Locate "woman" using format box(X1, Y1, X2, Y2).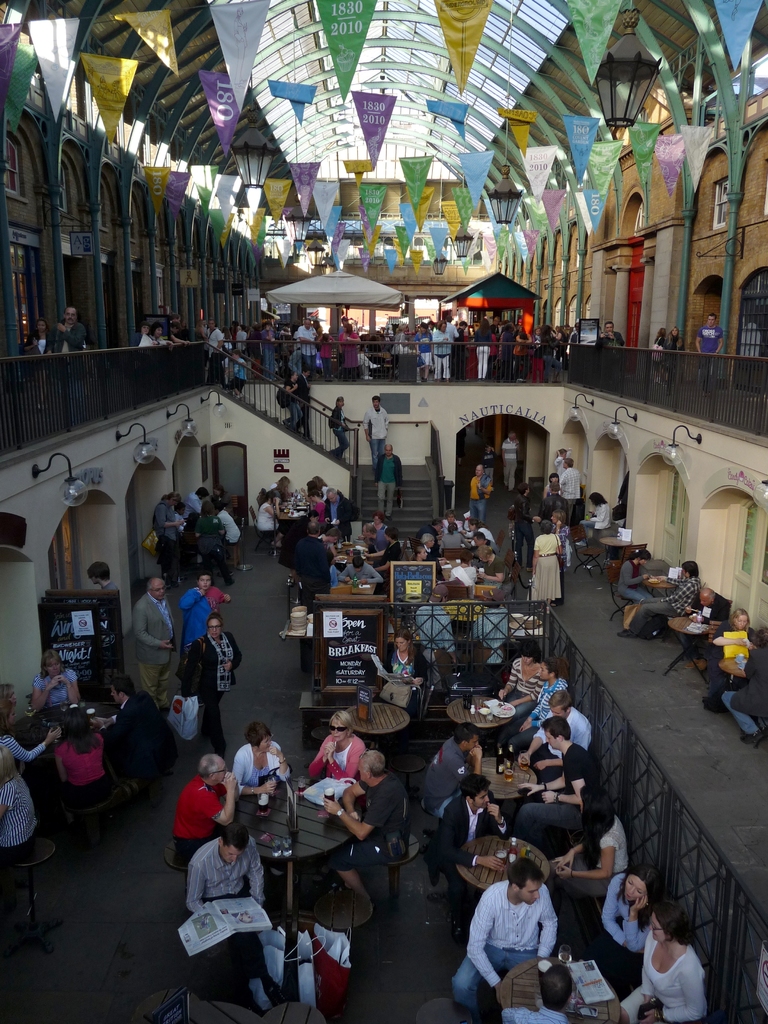
box(282, 370, 303, 435).
